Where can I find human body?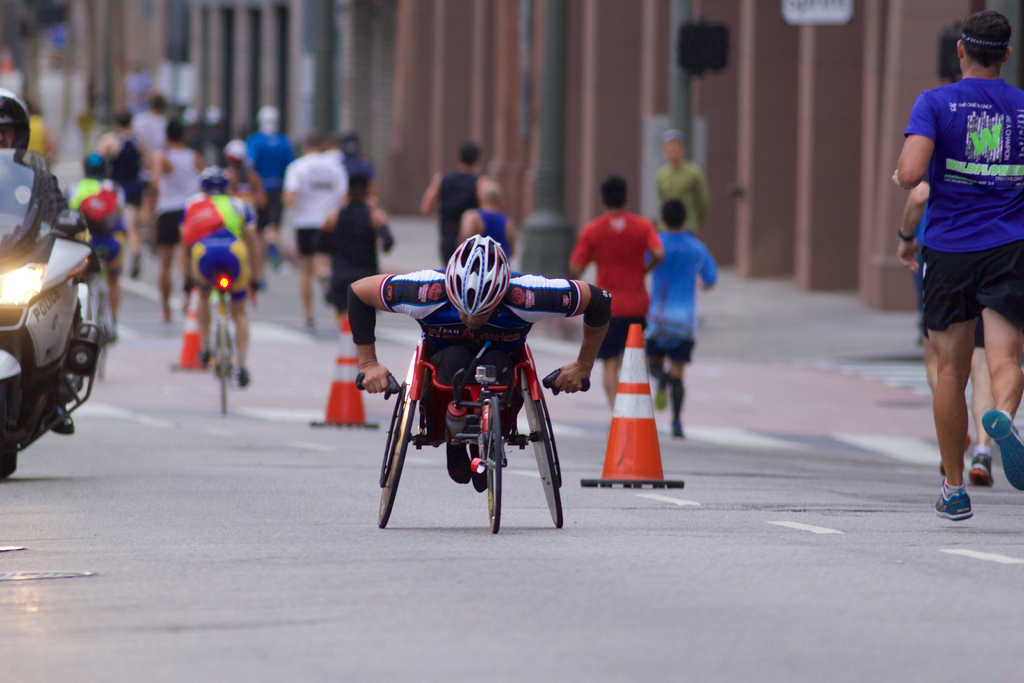
You can find it at {"x1": 188, "y1": 168, "x2": 263, "y2": 306}.
